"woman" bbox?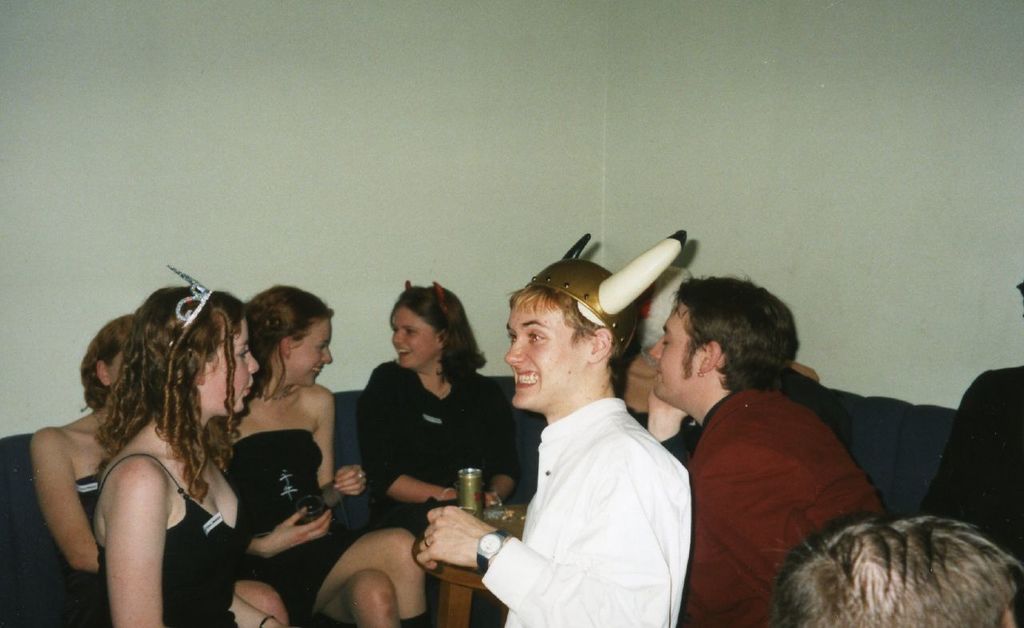
<bbox>28, 308, 292, 627</bbox>
